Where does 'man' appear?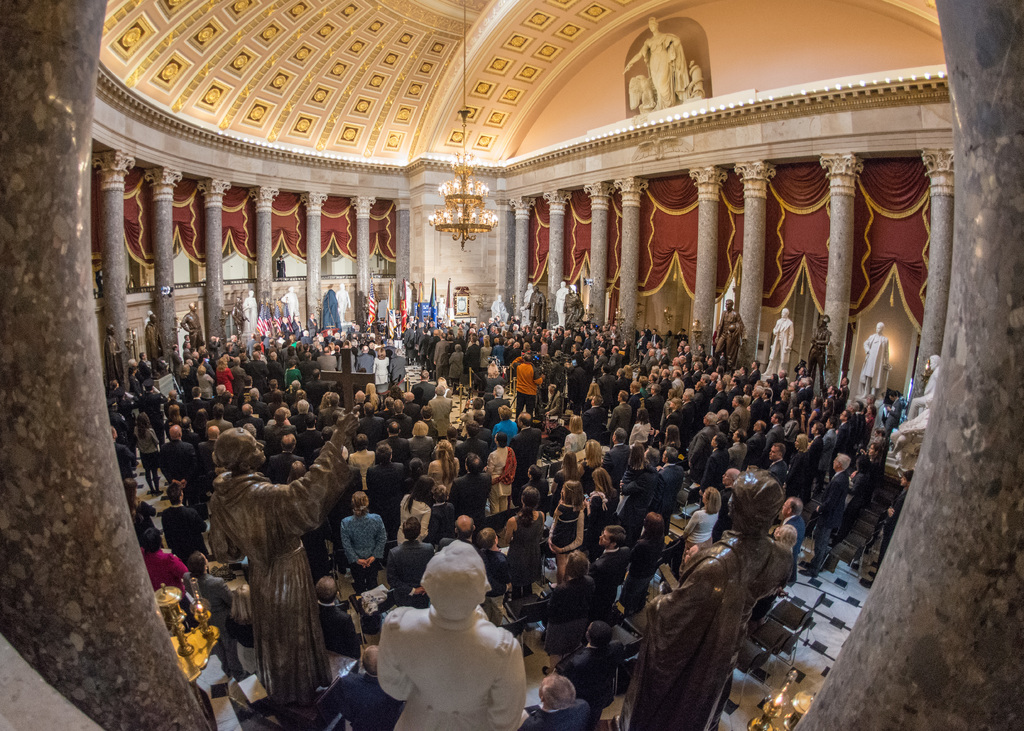
Appears at 404:371:439:402.
